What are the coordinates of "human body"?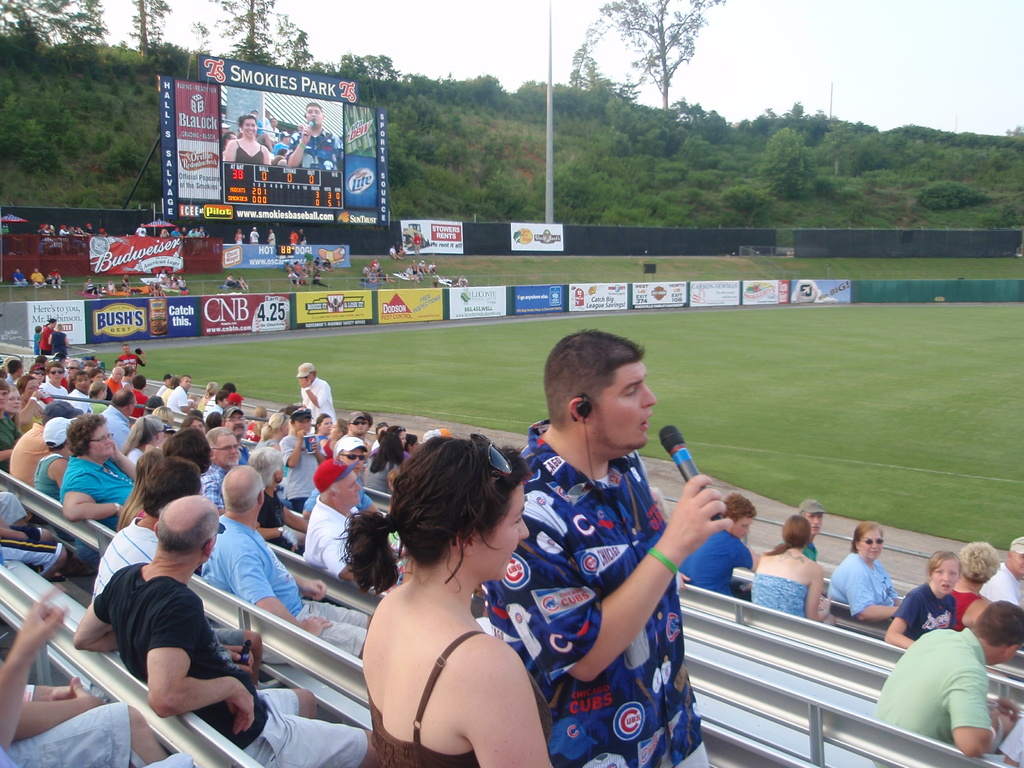
<region>316, 410, 329, 437</region>.
